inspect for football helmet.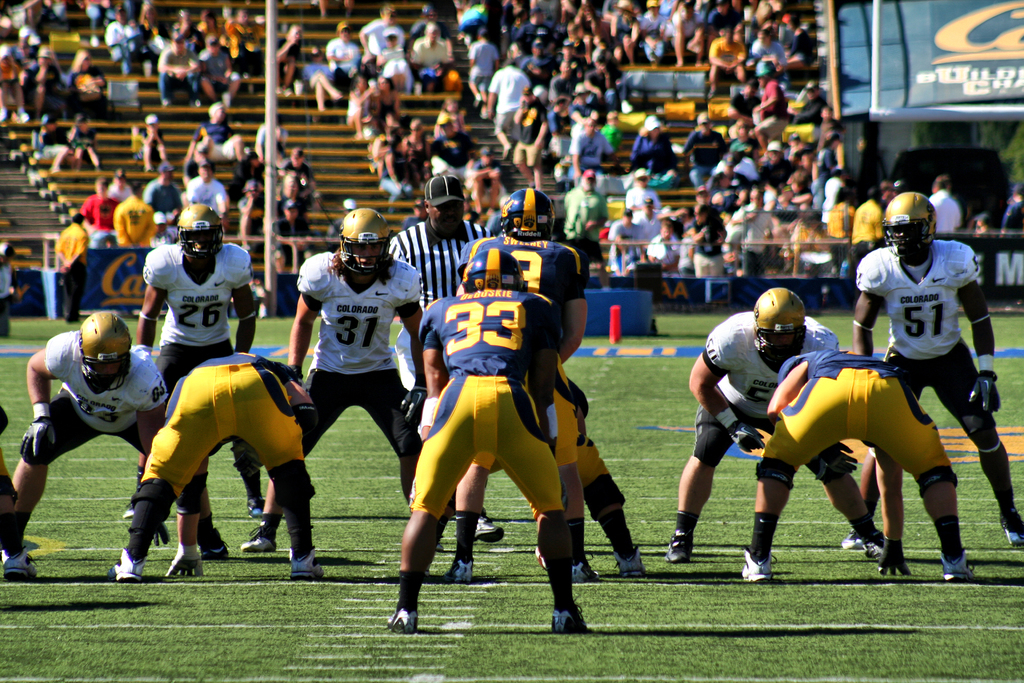
Inspection: (left=172, top=199, right=225, bottom=261).
